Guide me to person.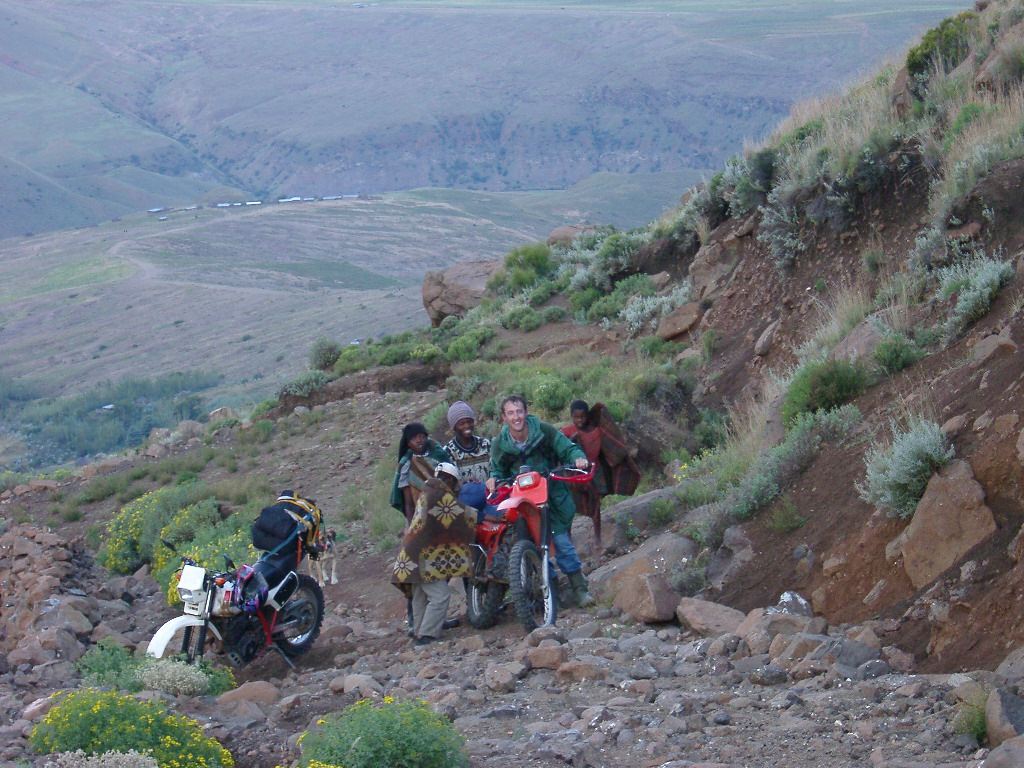
Guidance: left=433, top=396, right=490, bottom=500.
